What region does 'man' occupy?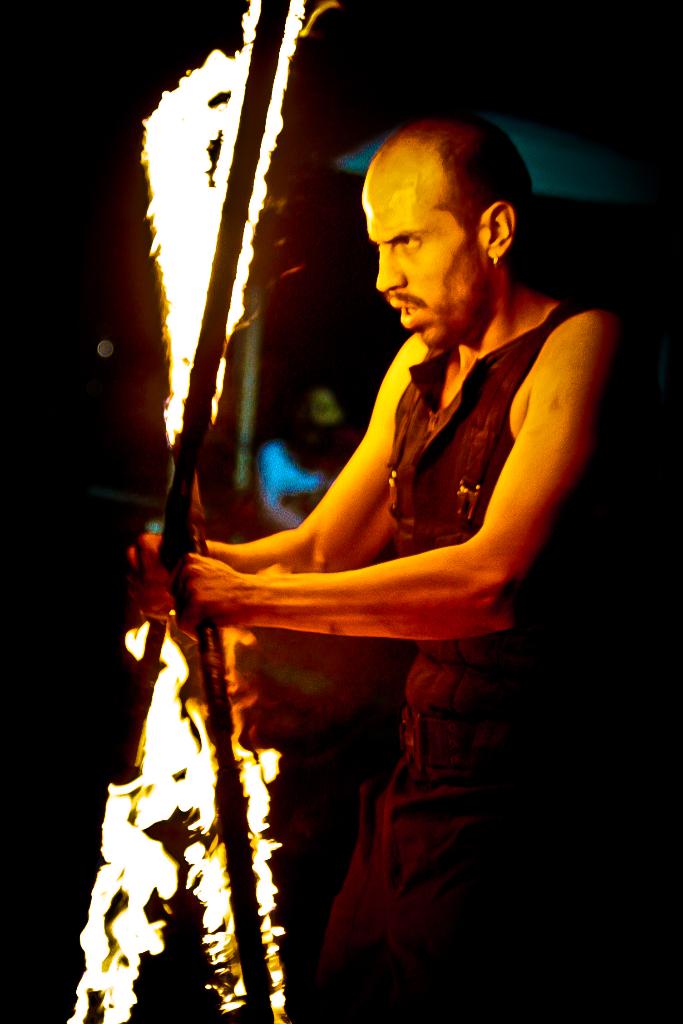
Rect(126, 113, 650, 1016).
